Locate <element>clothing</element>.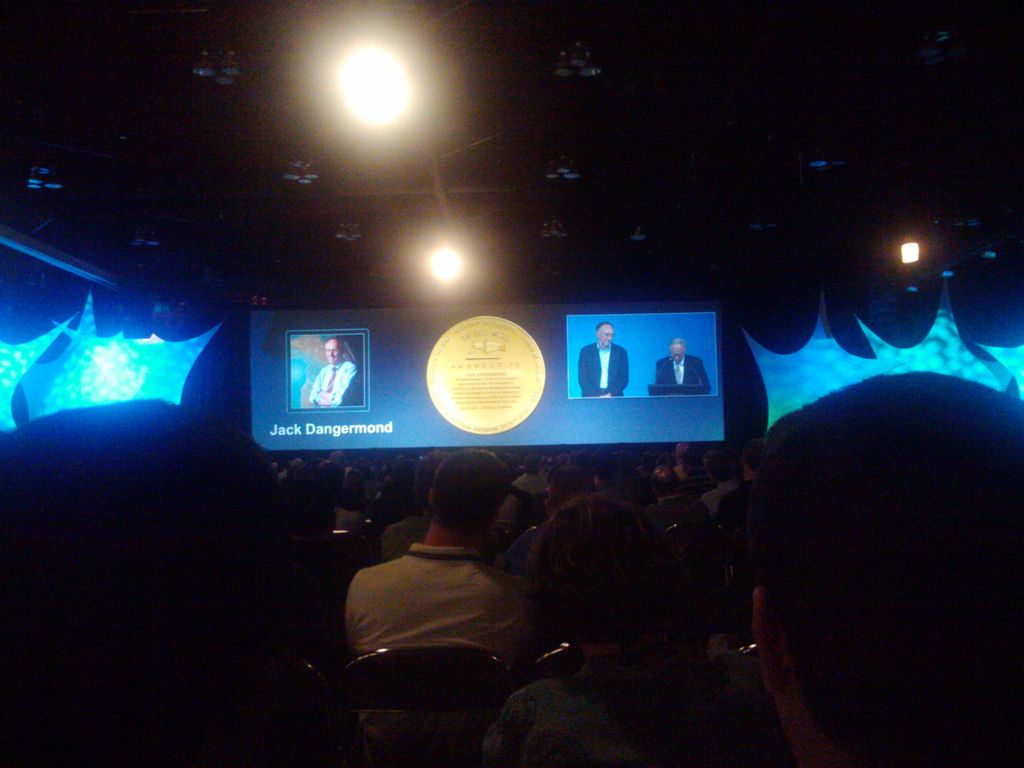
Bounding box: <region>346, 545, 538, 756</region>.
